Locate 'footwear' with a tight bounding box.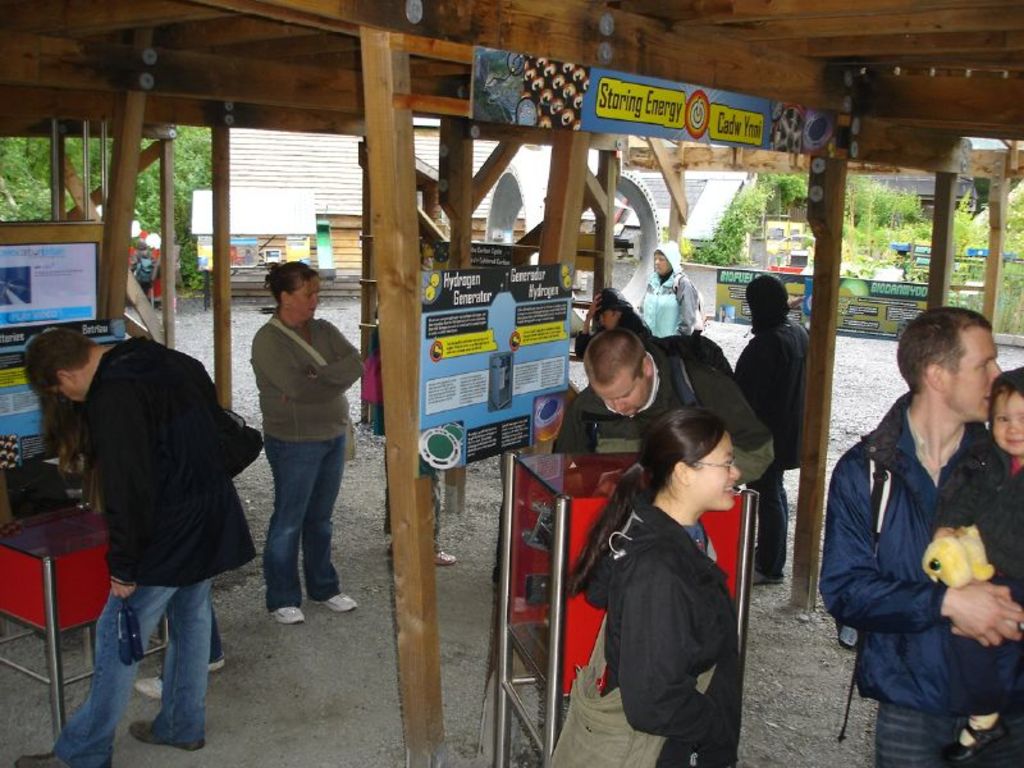
(15, 749, 114, 767).
